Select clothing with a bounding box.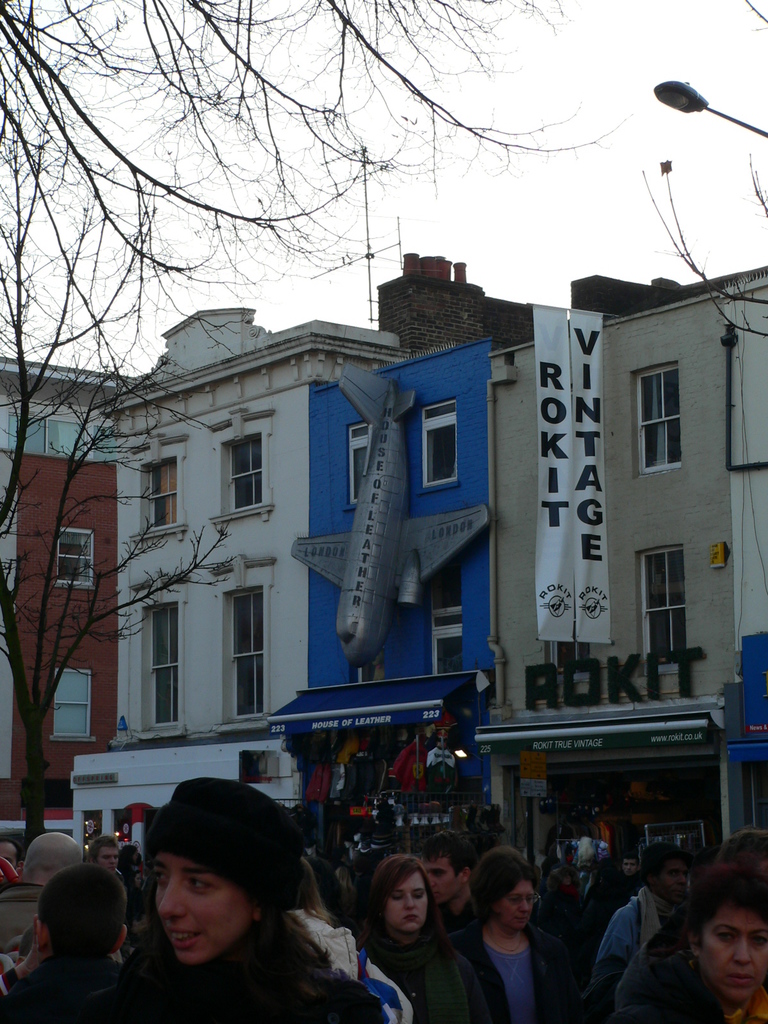
425/926/589/1023.
